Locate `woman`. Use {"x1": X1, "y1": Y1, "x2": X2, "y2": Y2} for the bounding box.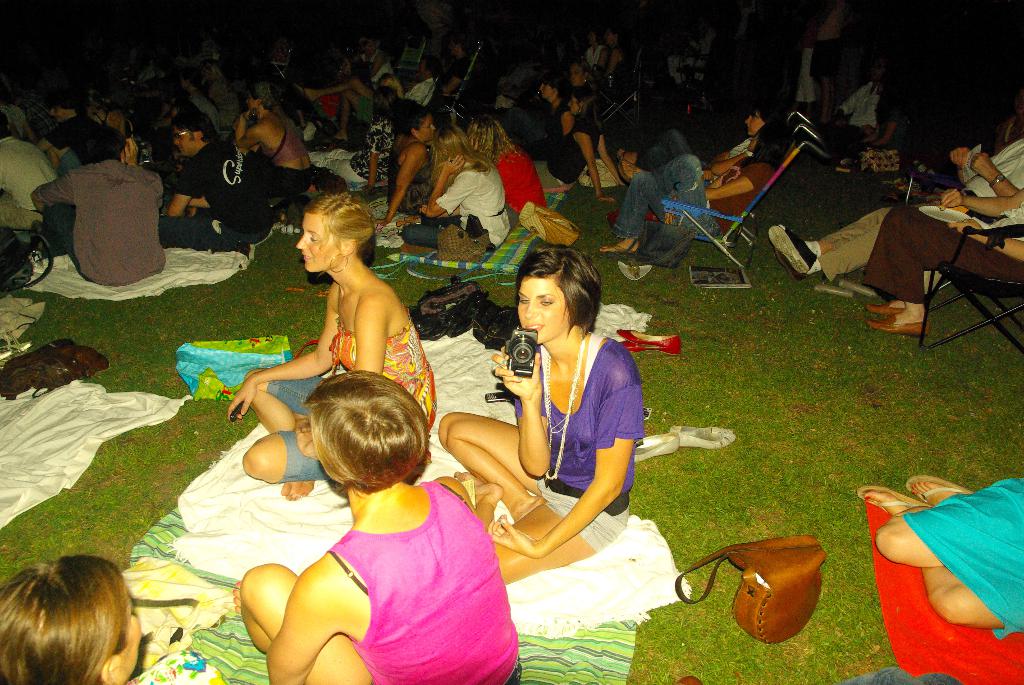
{"x1": 465, "y1": 114, "x2": 547, "y2": 224}.
